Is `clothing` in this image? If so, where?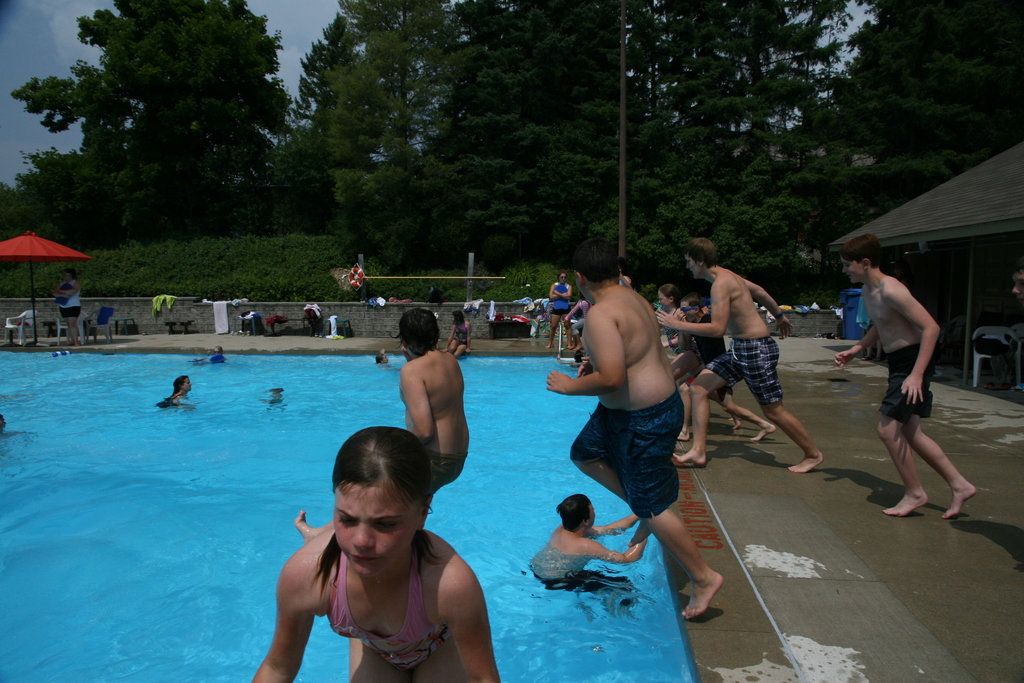
Yes, at (x1=563, y1=300, x2=595, y2=334).
